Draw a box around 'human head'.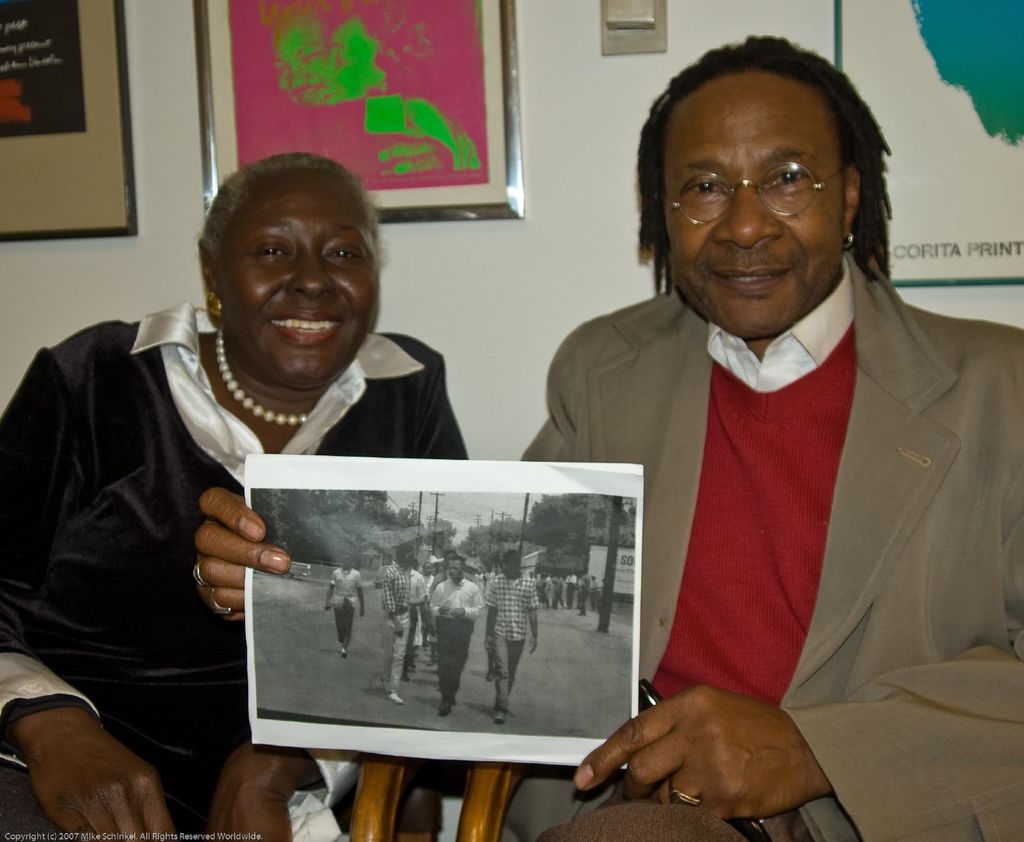
(197, 152, 382, 395).
